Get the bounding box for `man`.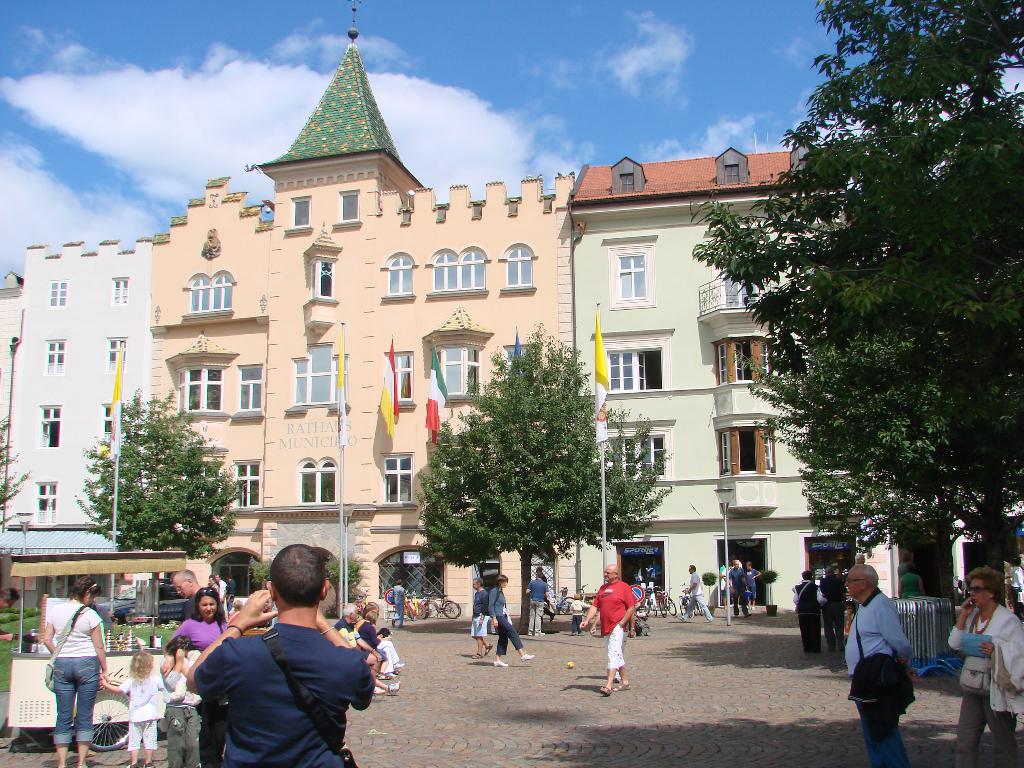
[525, 570, 552, 638].
